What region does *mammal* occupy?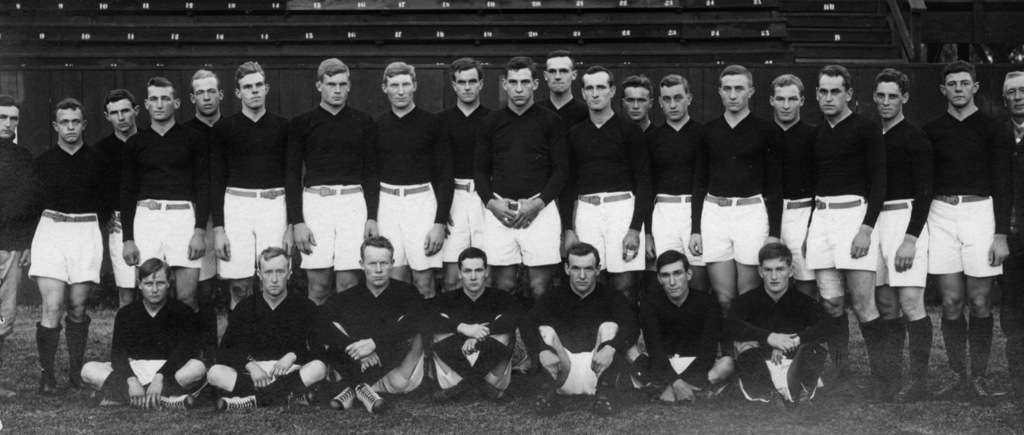
(x1=1004, y1=70, x2=1023, y2=391).
